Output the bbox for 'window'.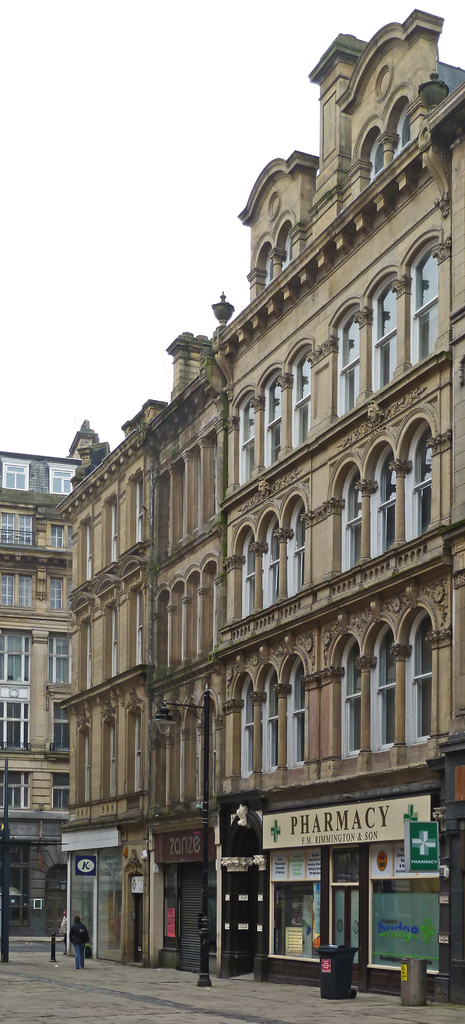
<region>335, 462, 370, 574</region>.
